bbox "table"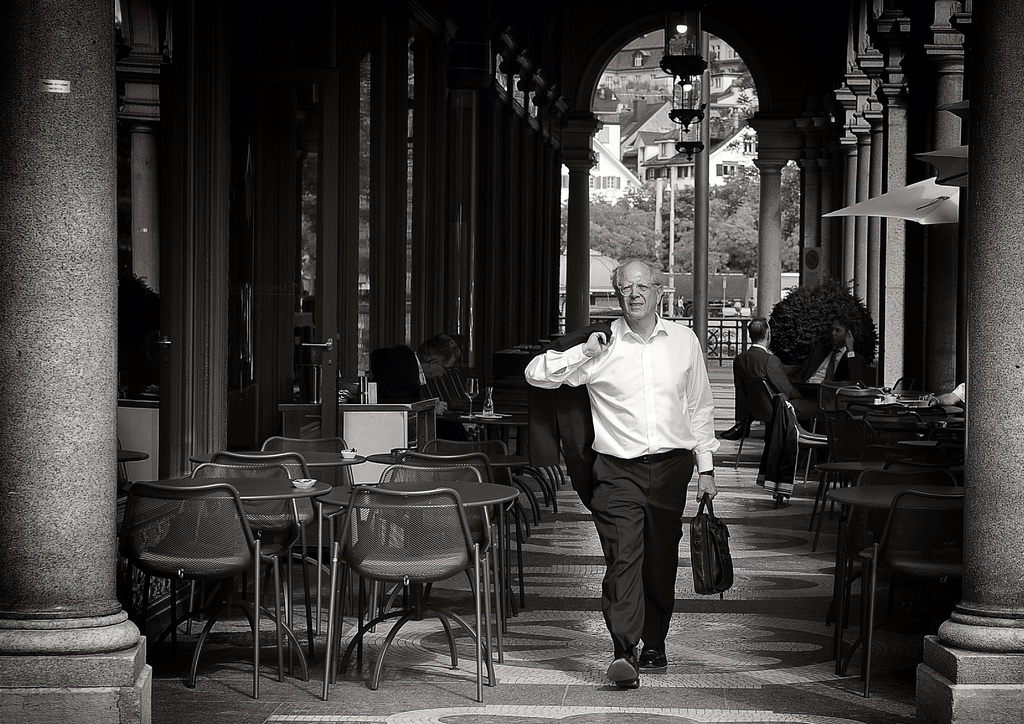
BBox(307, 438, 538, 700)
